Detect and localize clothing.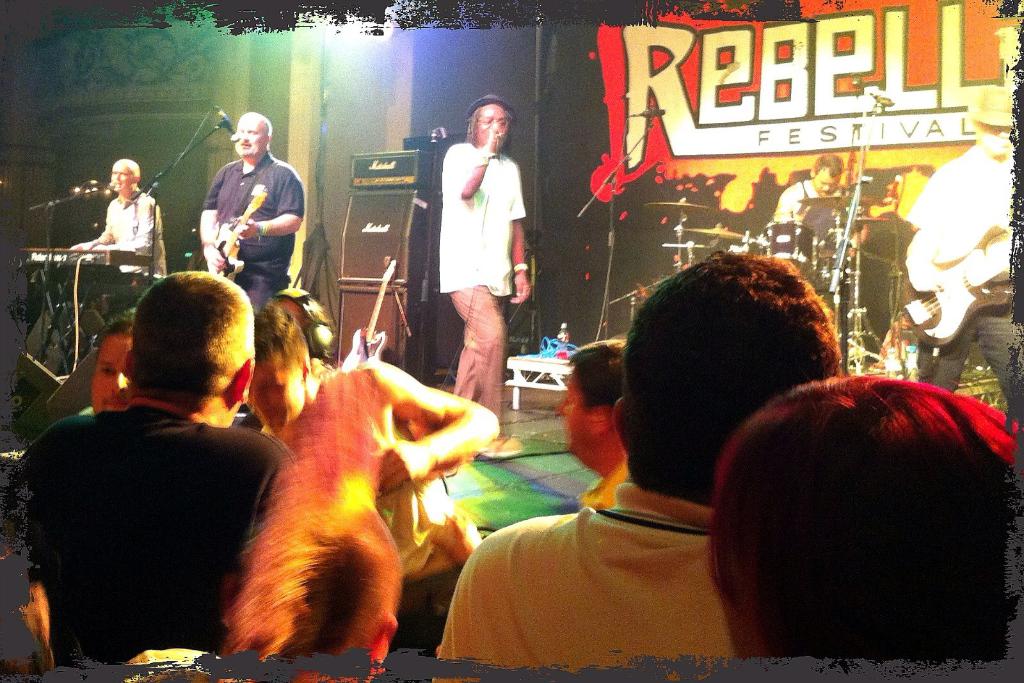
Localized at {"x1": 4, "y1": 393, "x2": 321, "y2": 682}.
